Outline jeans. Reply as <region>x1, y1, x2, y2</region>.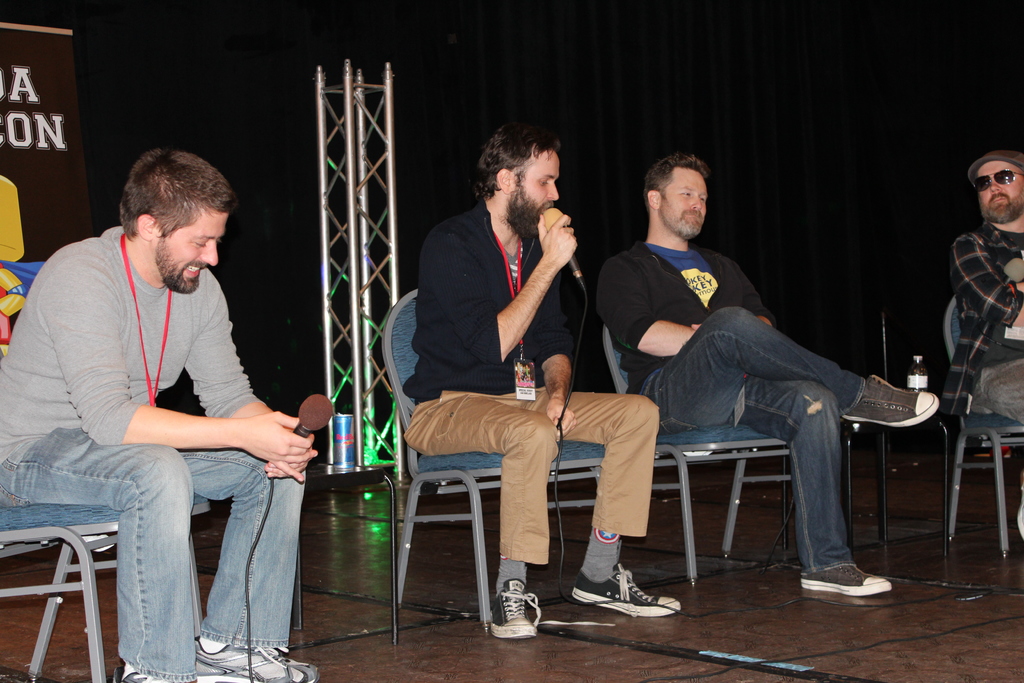
<region>973, 352, 1023, 409</region>.
